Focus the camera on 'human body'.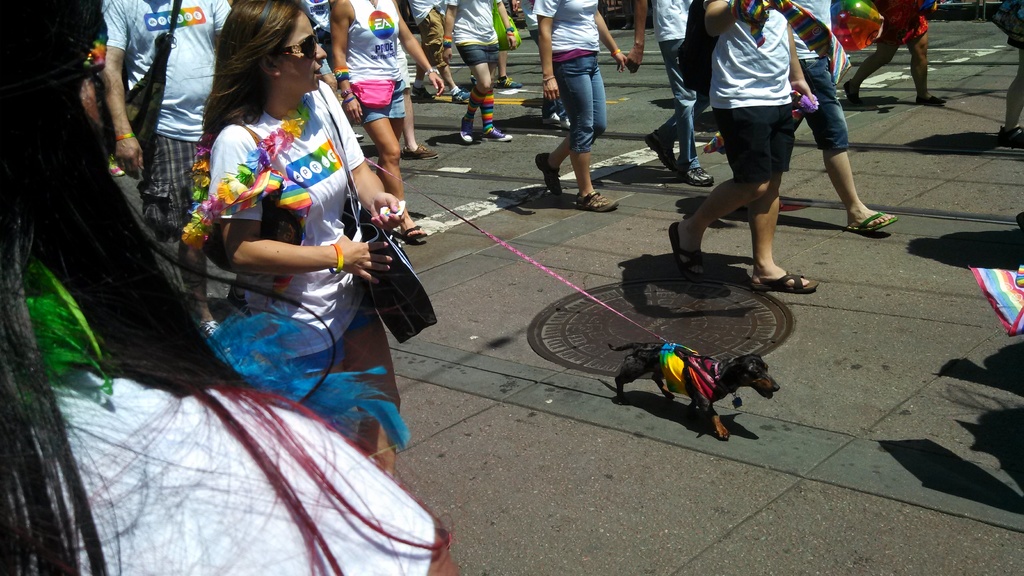
Focus region: region(401, 0, 477, 113).
